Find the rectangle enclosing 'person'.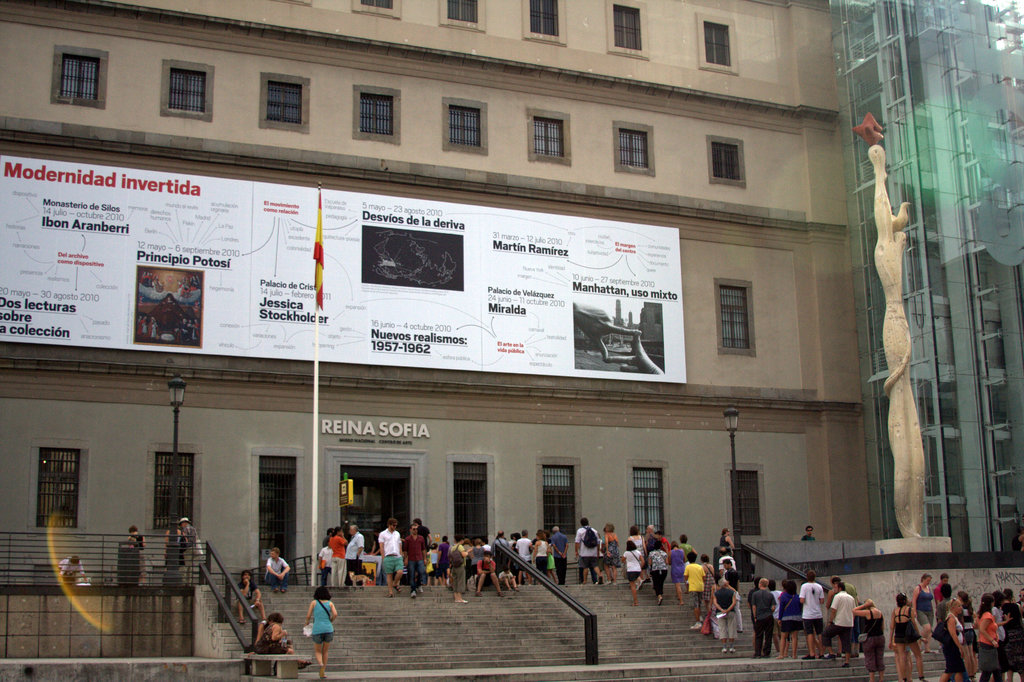
<region>475, 553, 504, 597</region>.
